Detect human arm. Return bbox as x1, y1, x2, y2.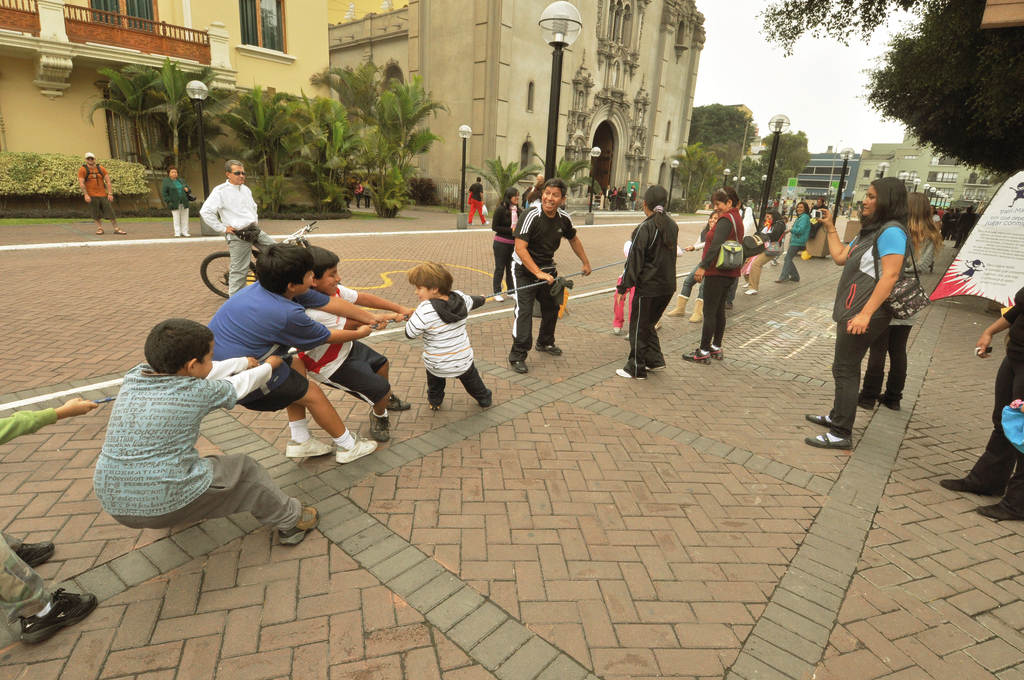
100, 169, 115, 198.
